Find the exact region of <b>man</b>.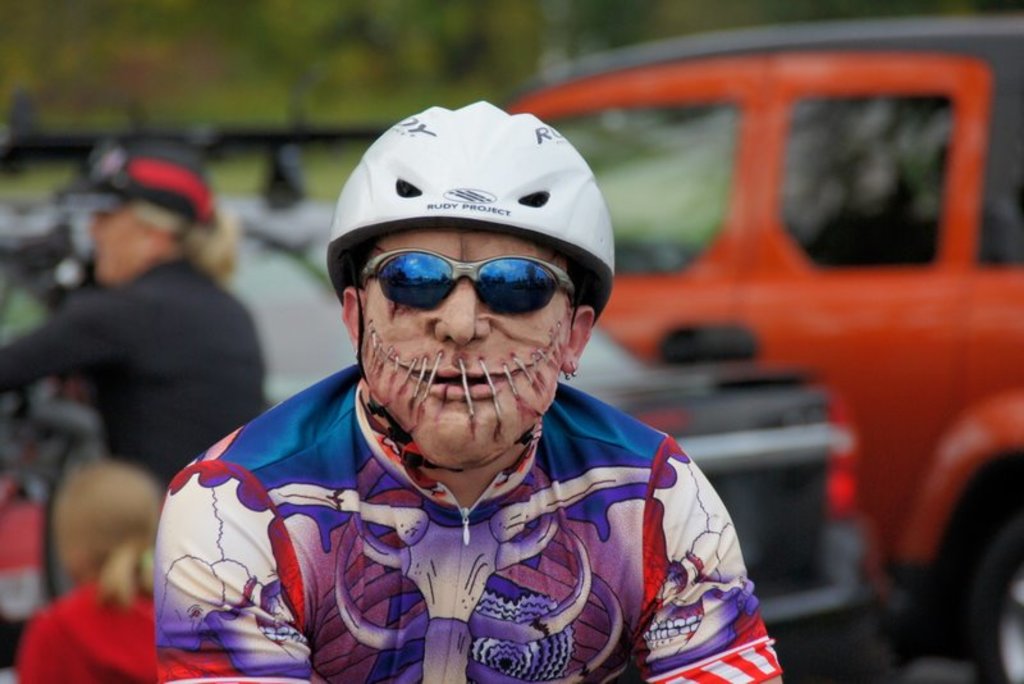
Exact region: bbox=[137, 97, 785, 683].
